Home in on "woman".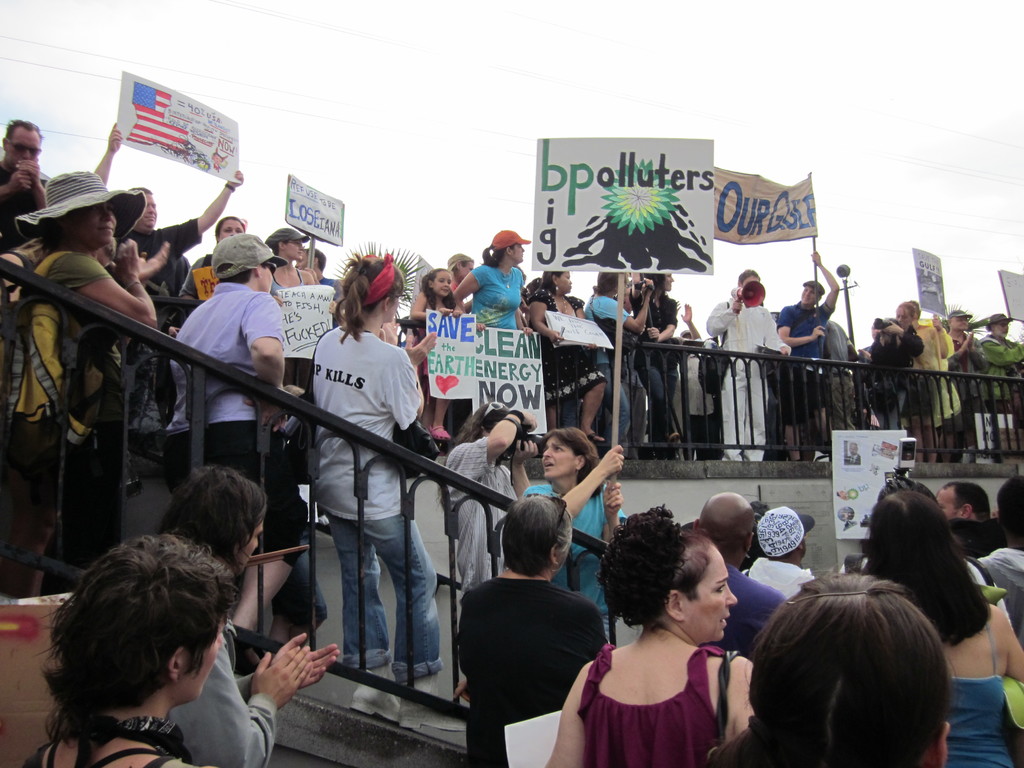
Homed in at [x1=696, y1=575, x2=941, y2=767].
